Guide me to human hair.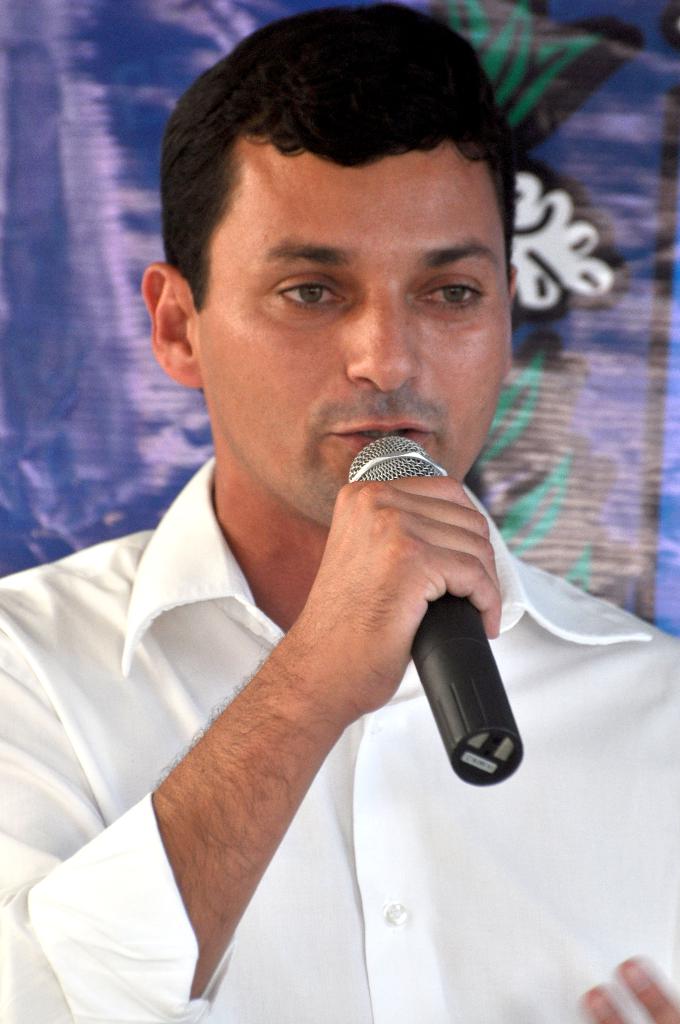
Guidance: (x1=173, y1=33, x2=498, y2=256).
